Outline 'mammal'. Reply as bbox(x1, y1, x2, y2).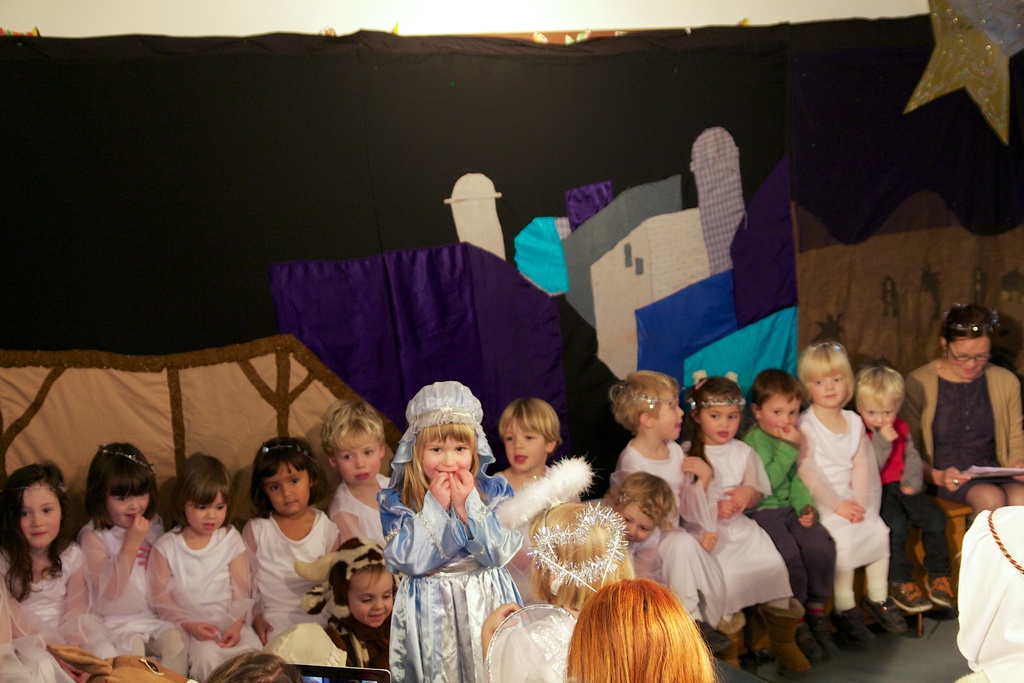
bbox(376, 377, 529, 682).
